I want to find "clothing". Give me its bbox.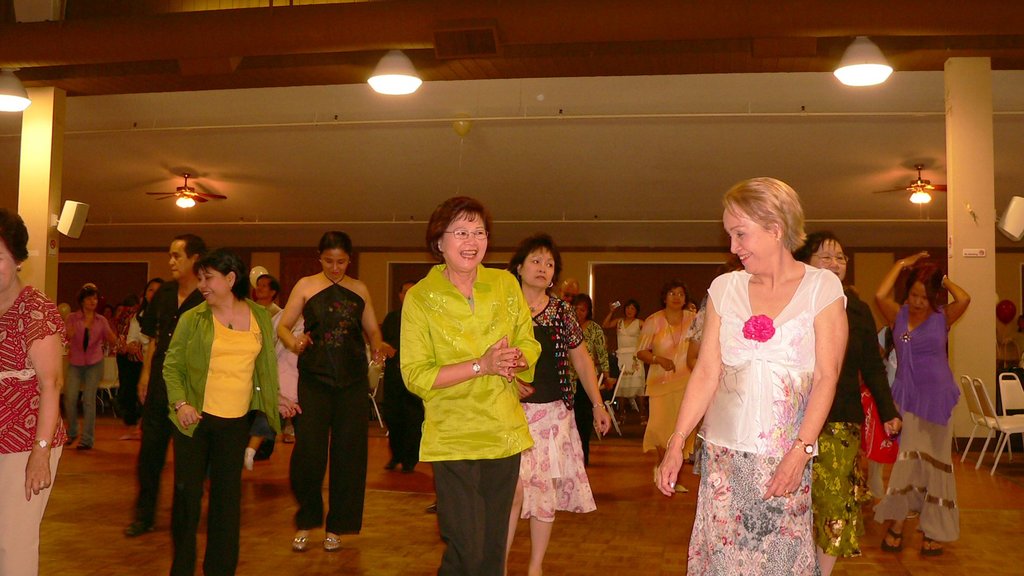
region(872, 306, 962, 547).
